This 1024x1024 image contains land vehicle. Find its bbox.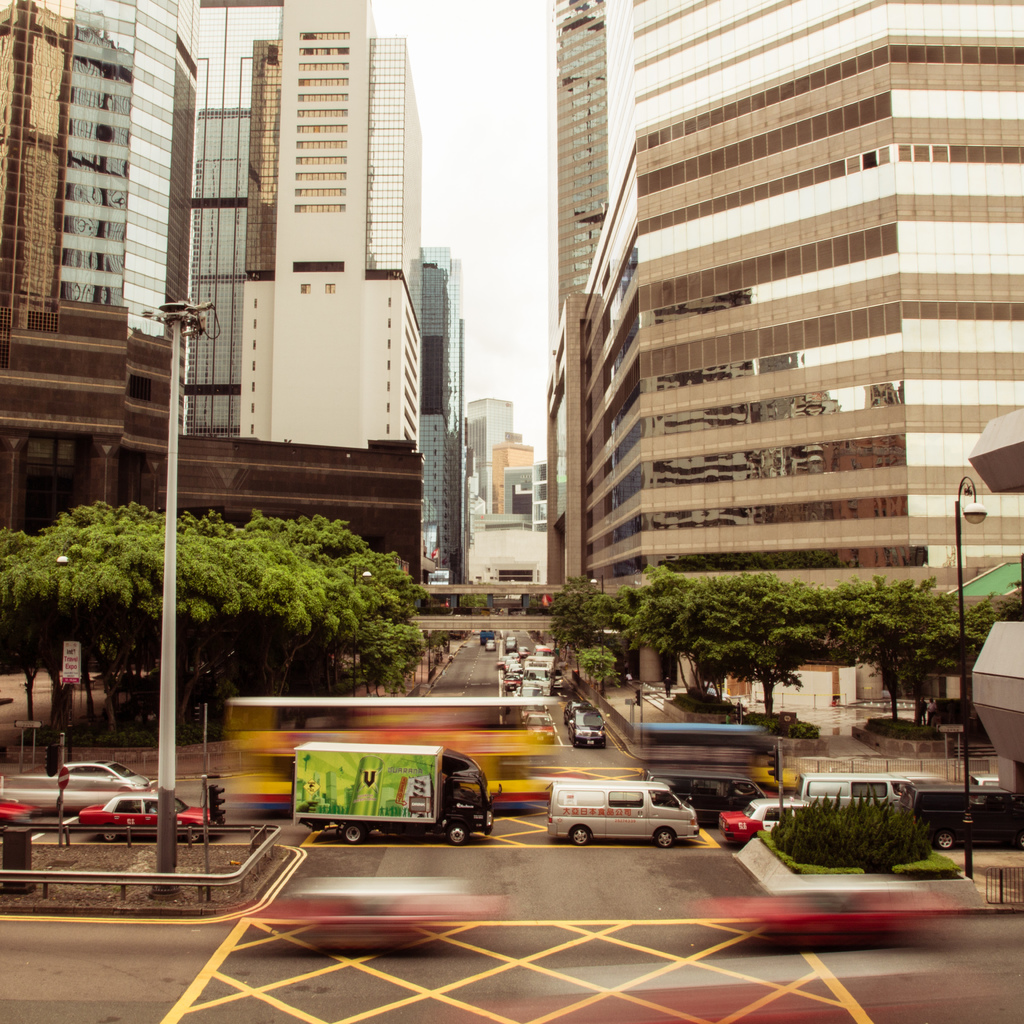
{"x1": 548, "y1": 777, "x2": 696, "y2": 852}.
